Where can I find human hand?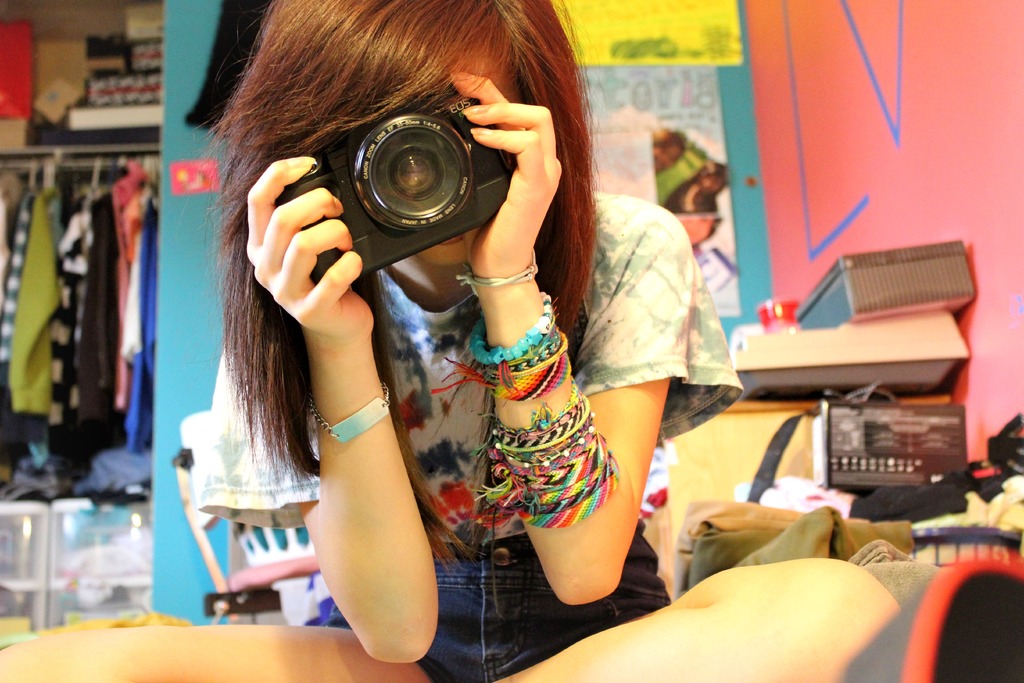
You can find it at detection(236, 136, 373, 317).
